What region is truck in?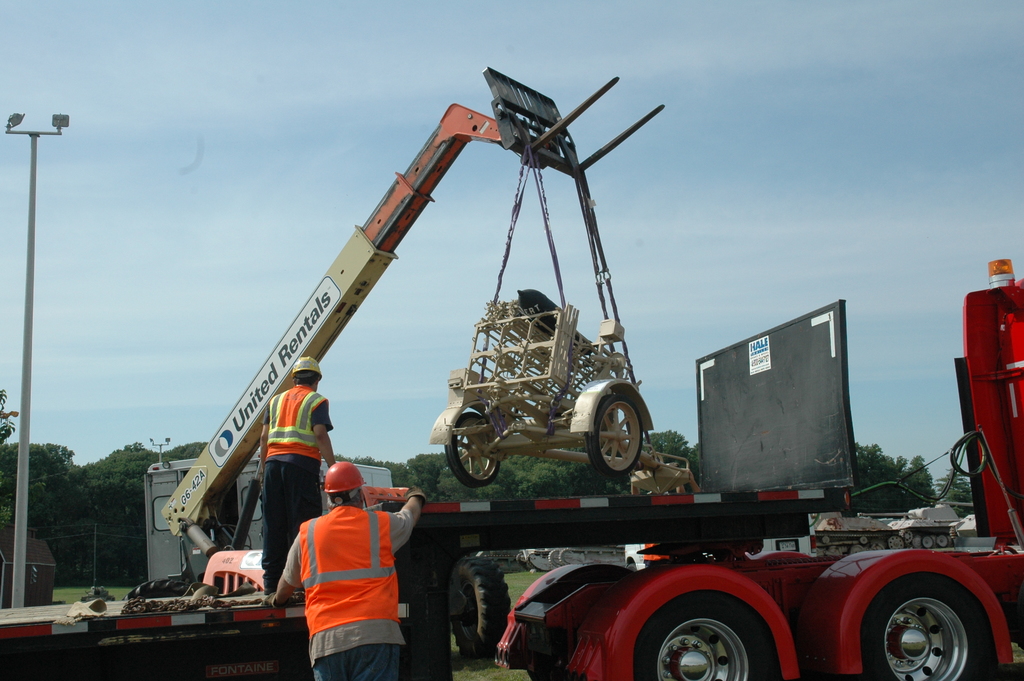
0,72,1023,680.
